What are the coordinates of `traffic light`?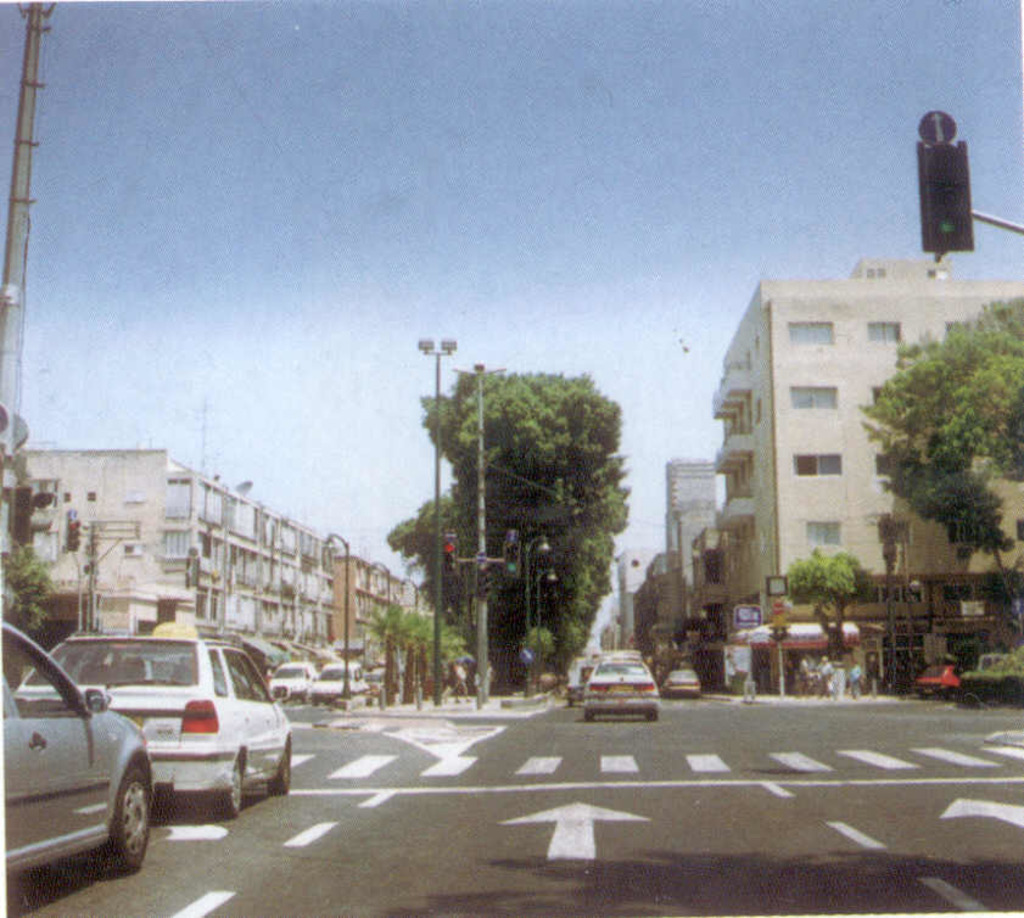
(left=66, top=520, right=82, bottom=550).
